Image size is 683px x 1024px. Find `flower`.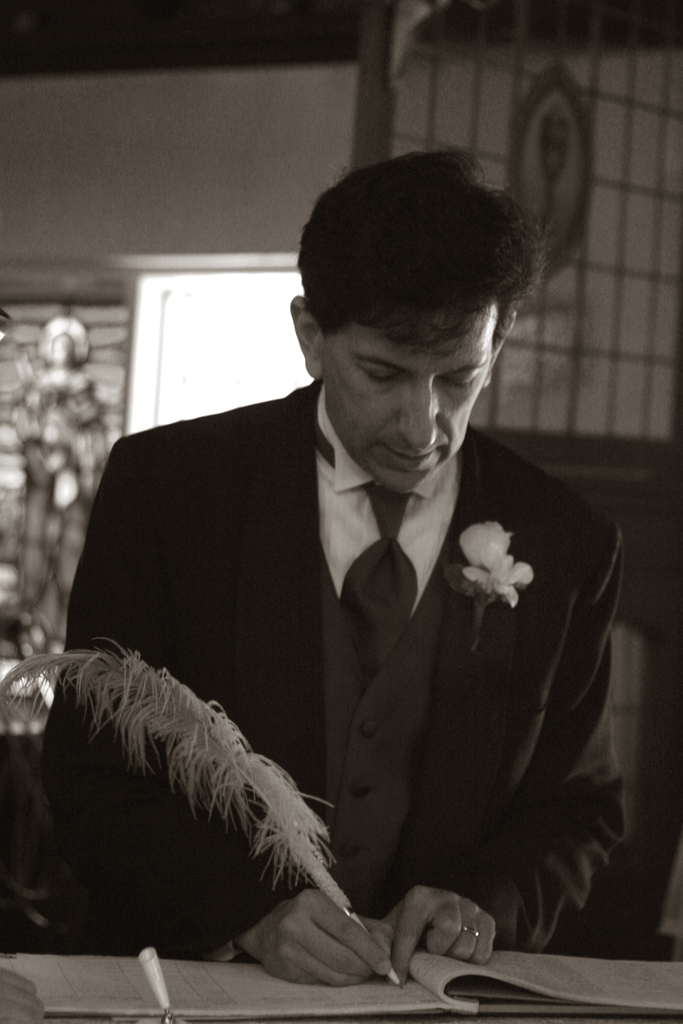
pyautogui.locateOnScreen(436, 508, 552, 621).
